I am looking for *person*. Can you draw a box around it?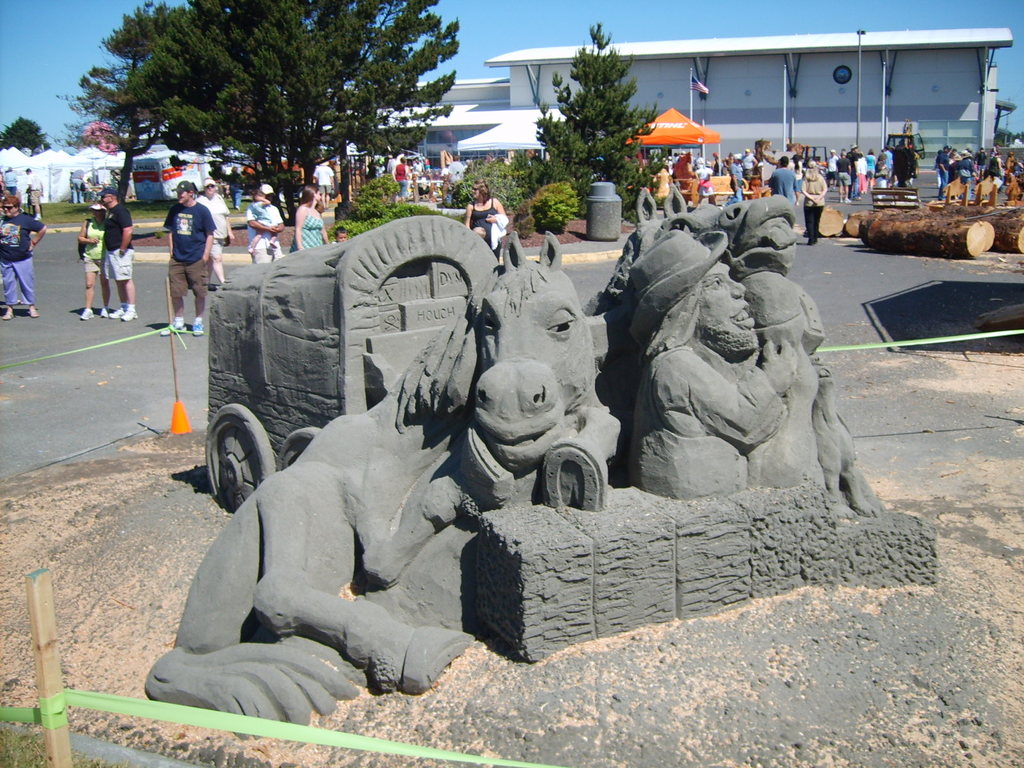
Sure, the bounding box is region(988, 147, 1011, 198).
